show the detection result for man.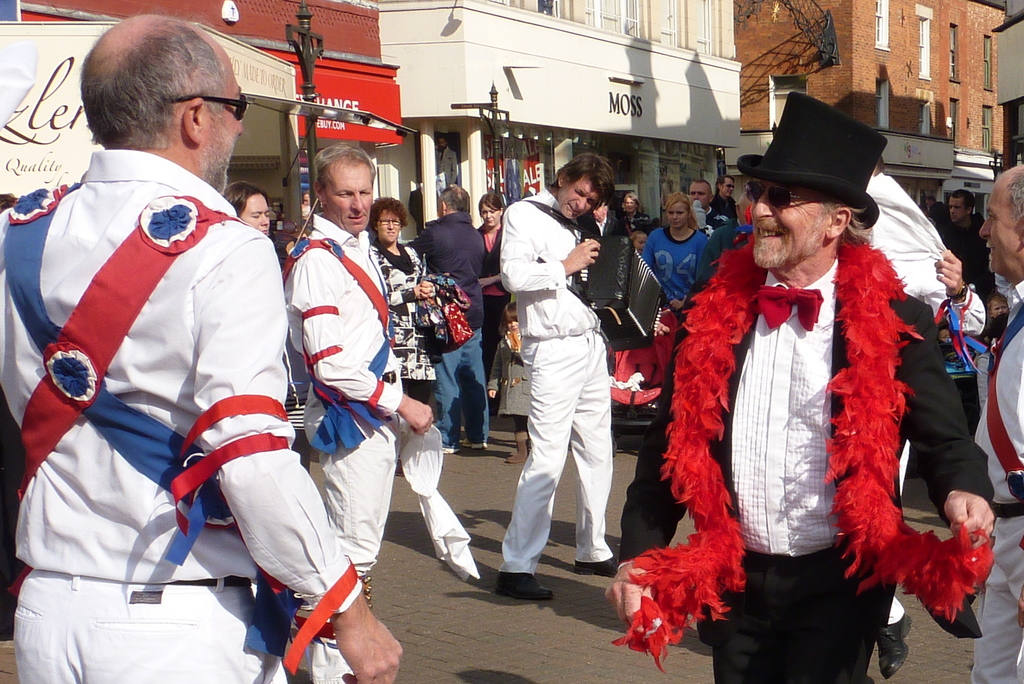
(left=714, top=175, right=740, bottom=225).
